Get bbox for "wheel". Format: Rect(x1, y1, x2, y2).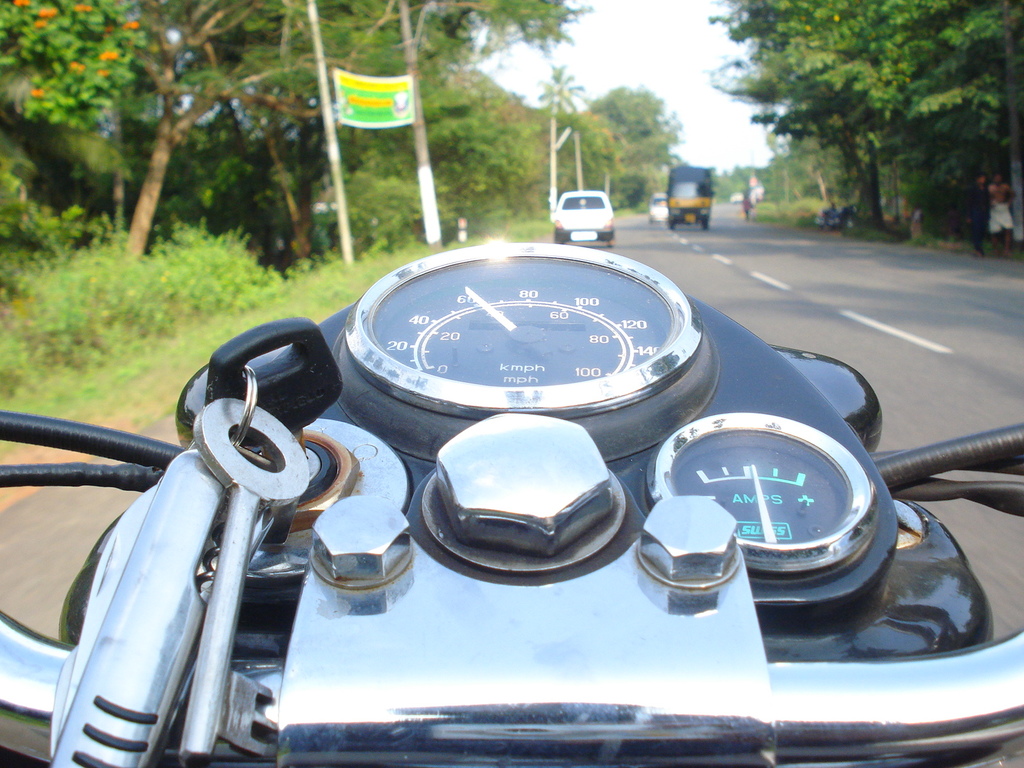
Rect(668, 221, 676, 229).
